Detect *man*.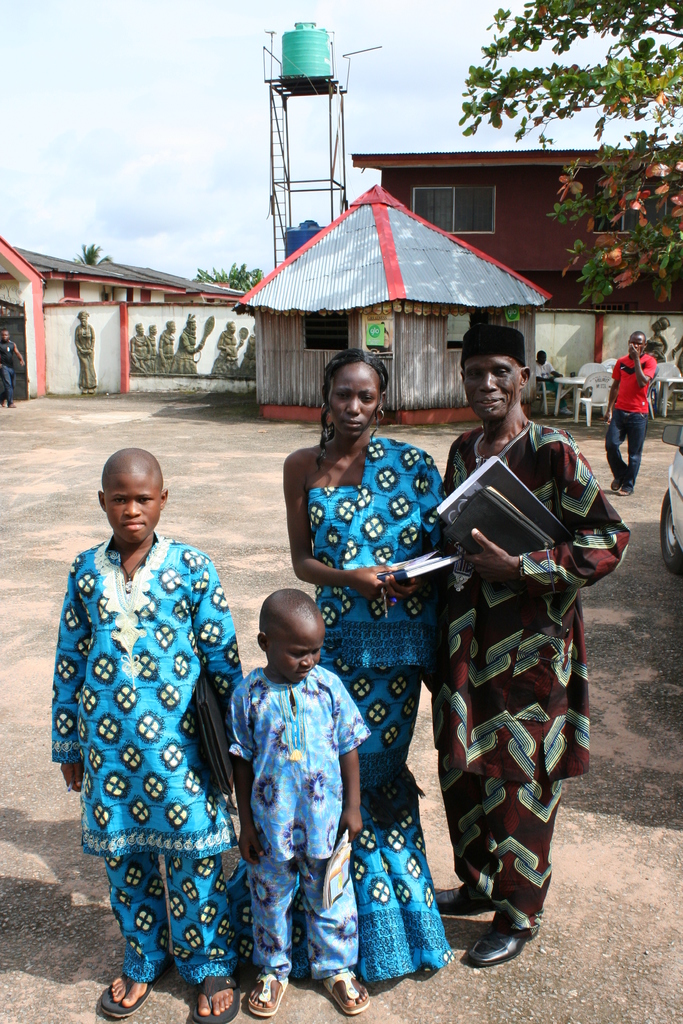
Detected at 431 323 632 970.
